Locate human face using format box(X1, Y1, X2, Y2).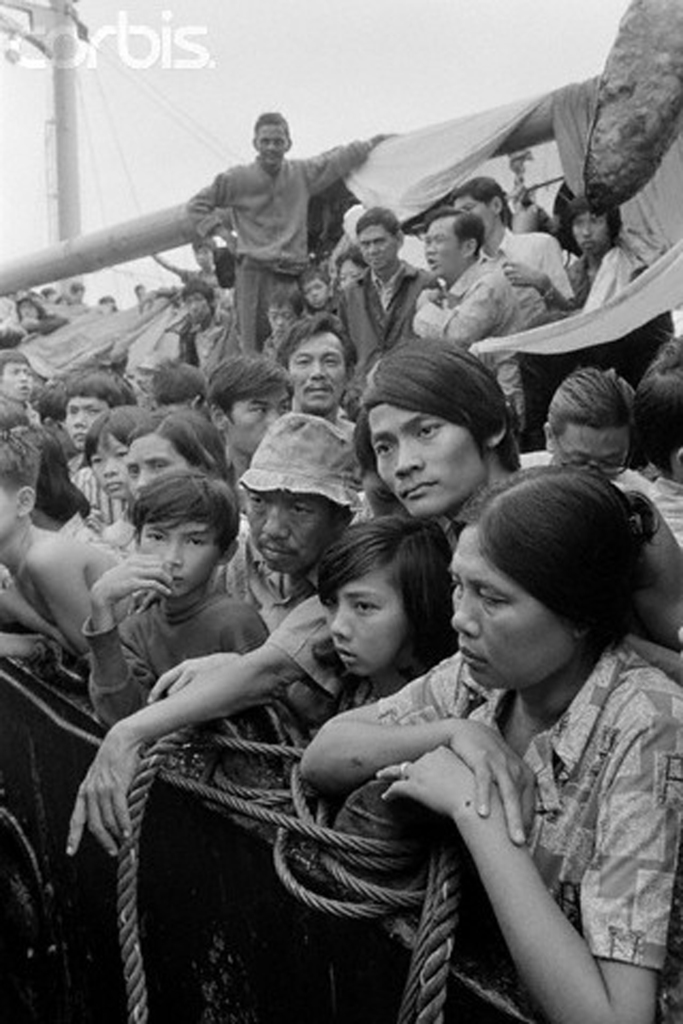
box(255, 119, 286, 168).
